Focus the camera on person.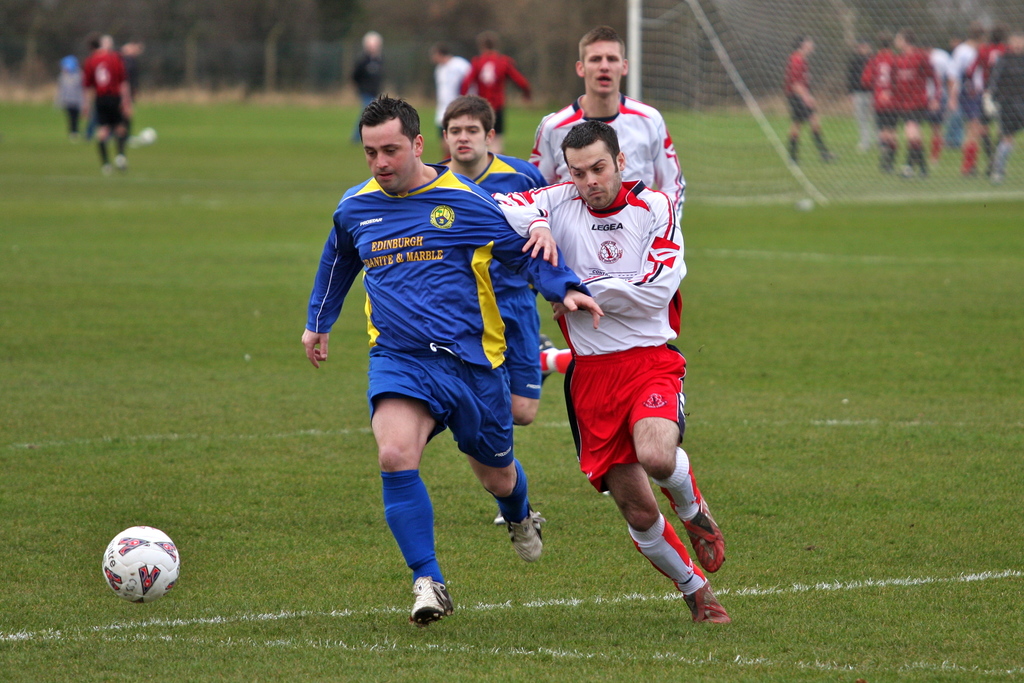
Focus region: box(431, 42, 473, 139).
